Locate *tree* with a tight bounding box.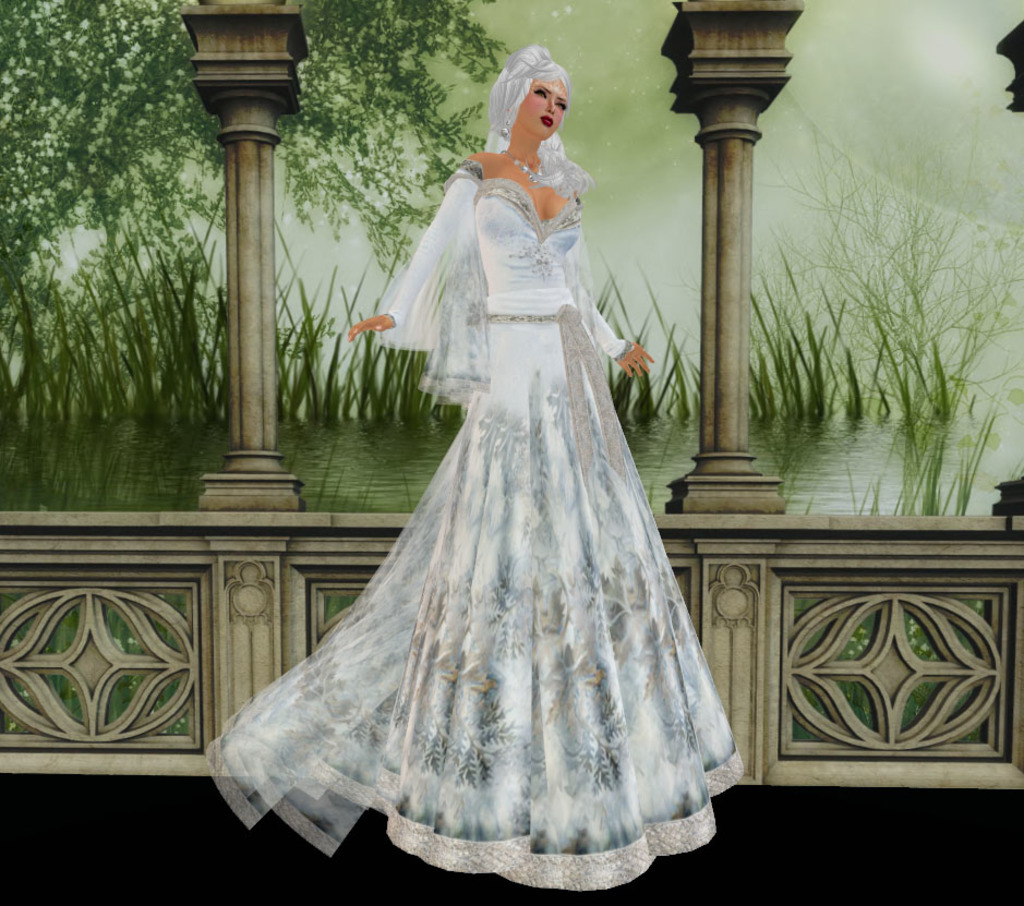
(left=0, top=0, right=522, bottom=378).
